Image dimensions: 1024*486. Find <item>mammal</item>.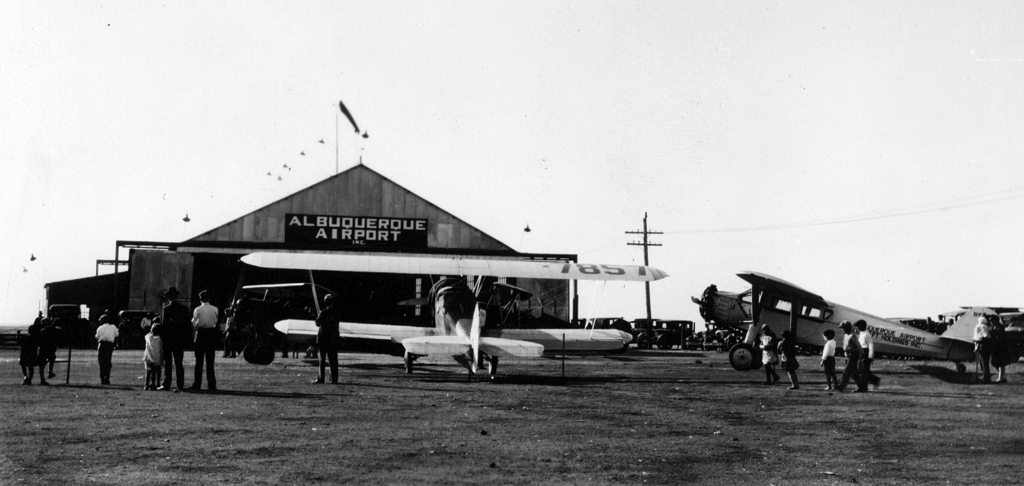
locate(314, 294, 338, 381).
